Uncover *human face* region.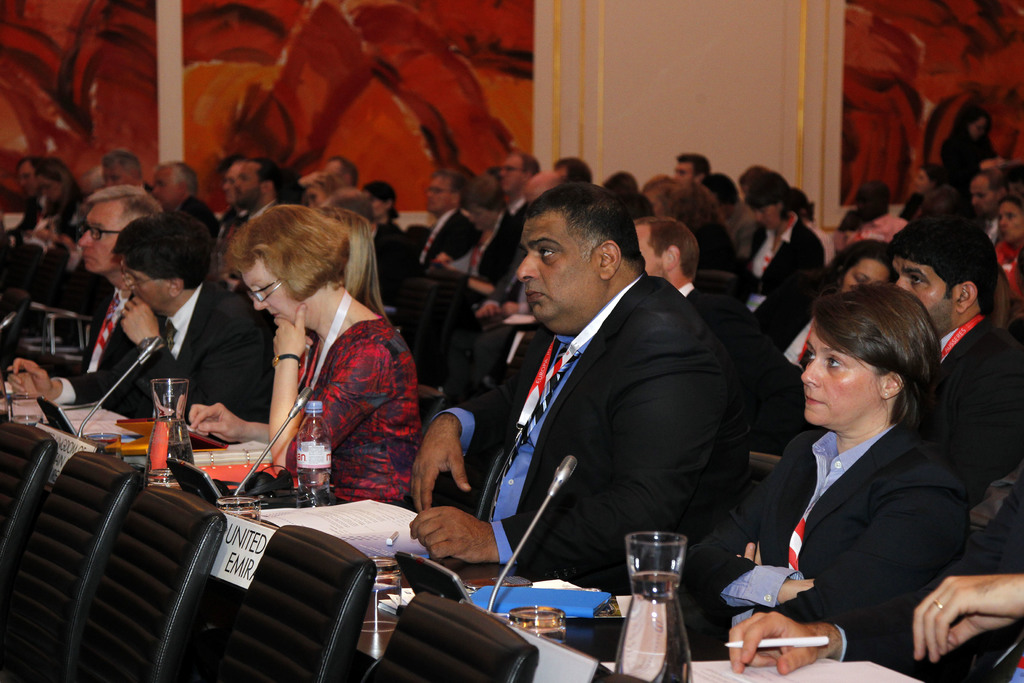
Uncovered: <box>467,210,497,229</box>.
